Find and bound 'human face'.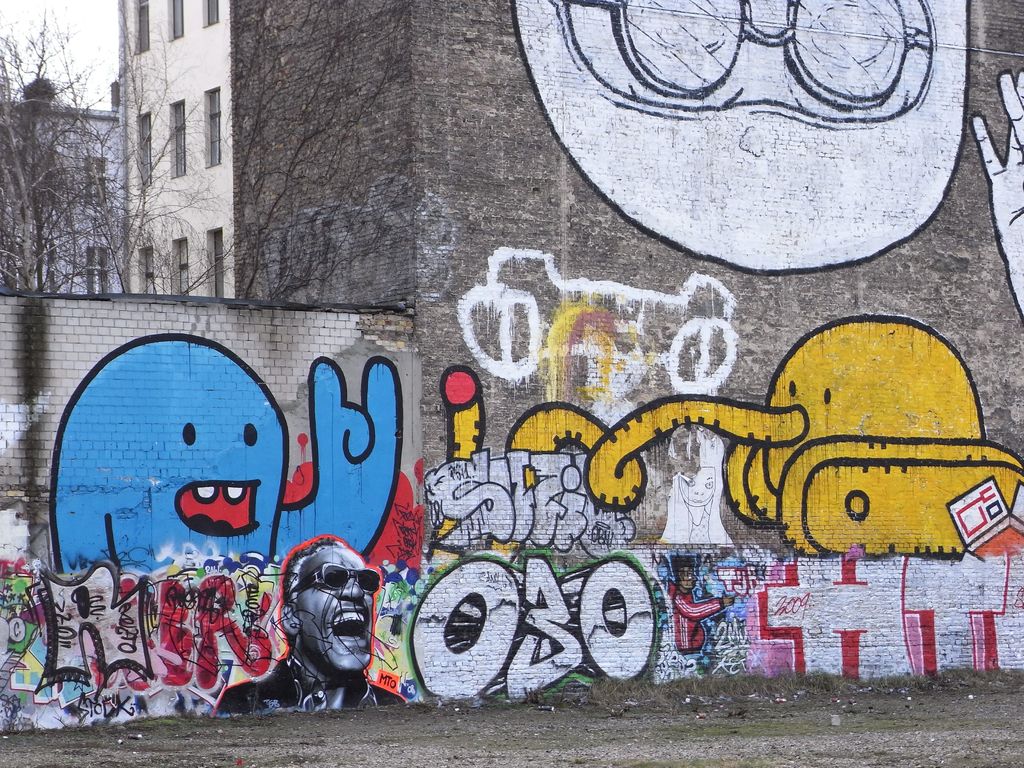
Bound: BBox(292, 545, 380, 664).
